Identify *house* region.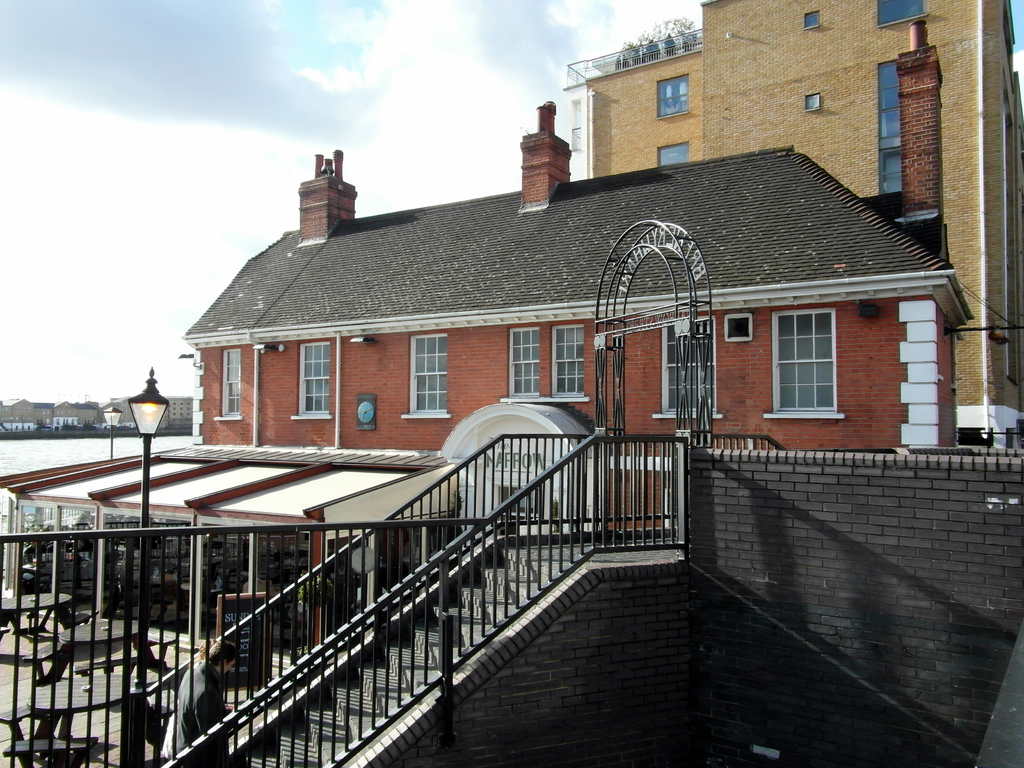
Region: bbox=(187, 100, 975, 529).
